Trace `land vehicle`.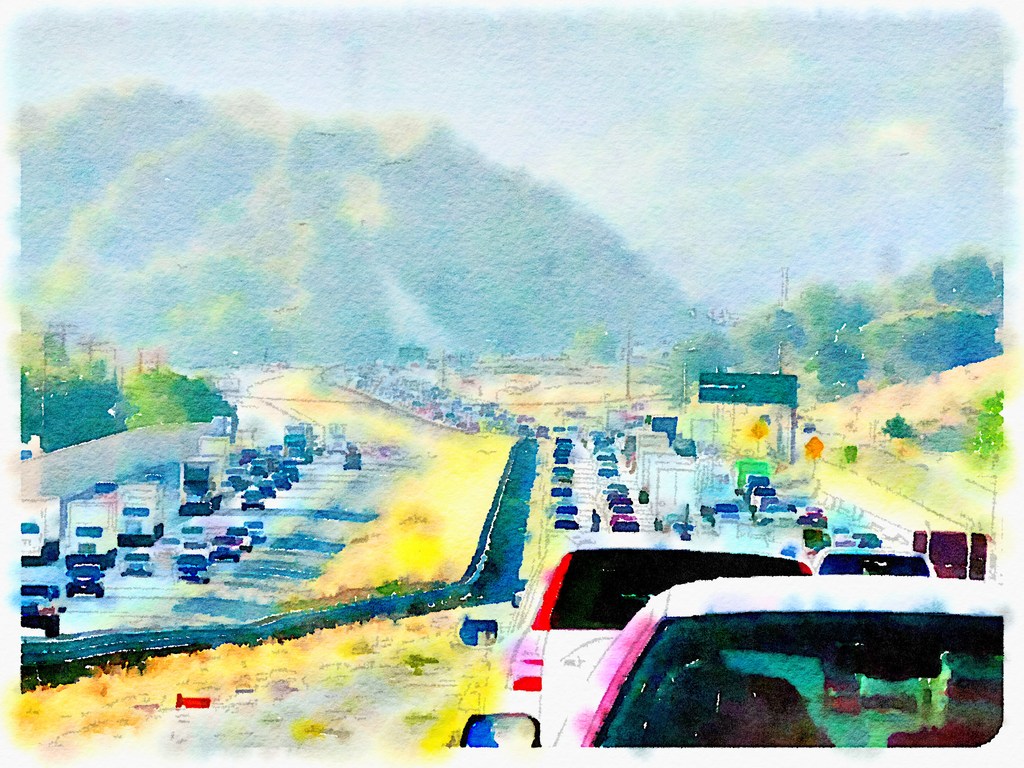
Traced to {"x1": 801, "y1": 526, "x2": 822, "y2": 546}.
